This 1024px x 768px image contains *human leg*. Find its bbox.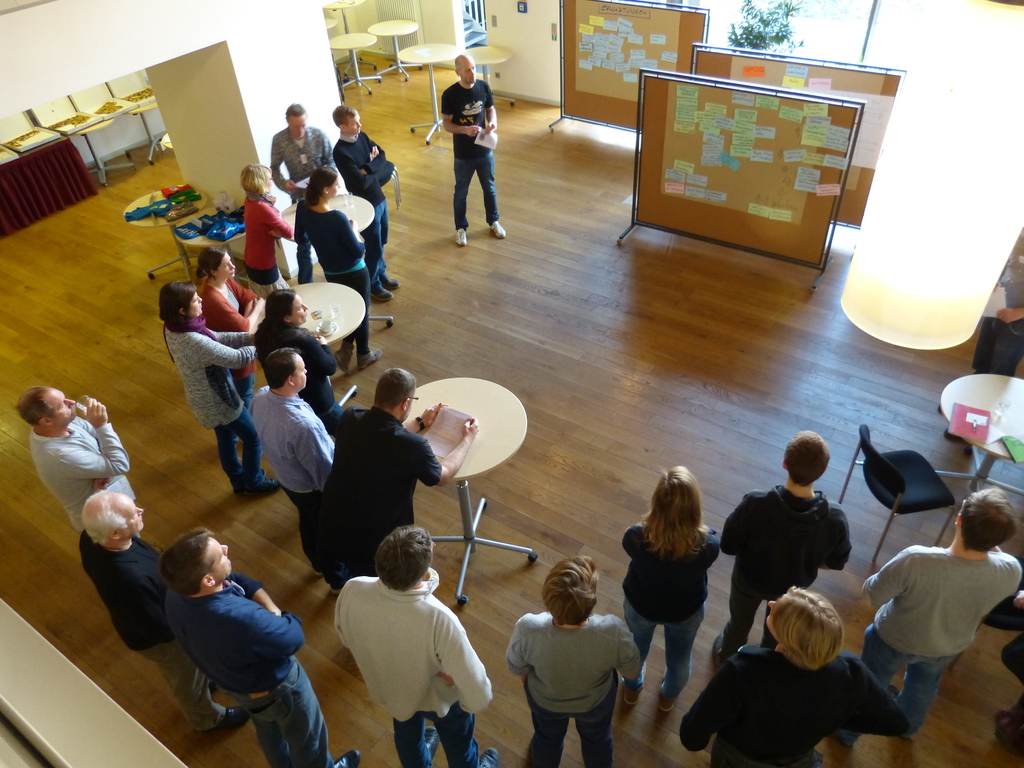
(left=662, top=604, right=703, bottom=708).
